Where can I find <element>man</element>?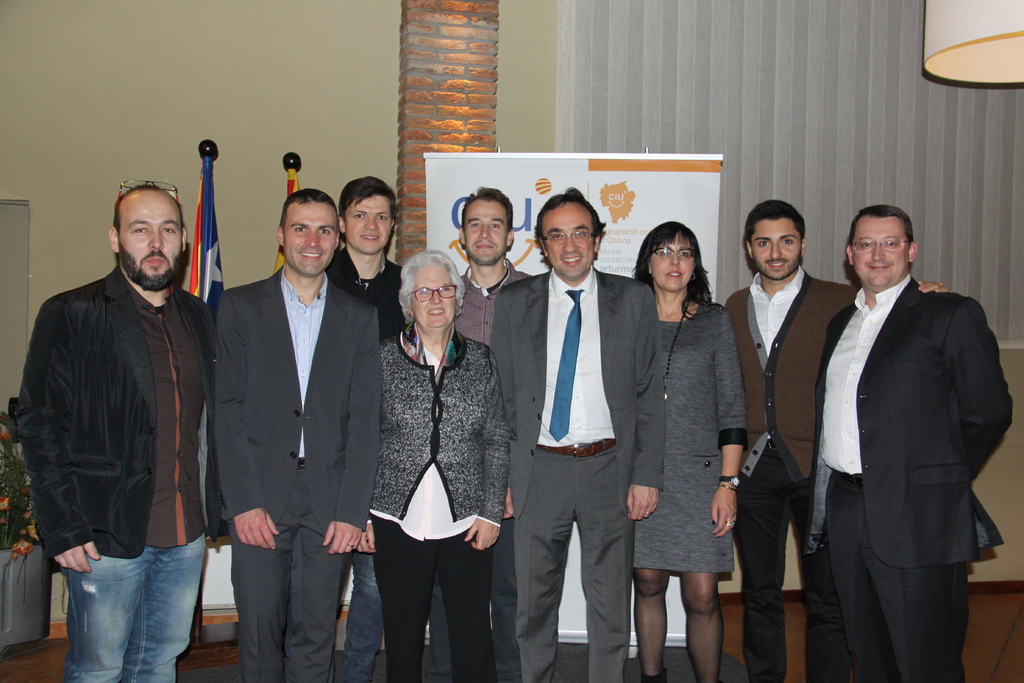
You can find it at x1=450, y1=186, x2=531, y2=679.
